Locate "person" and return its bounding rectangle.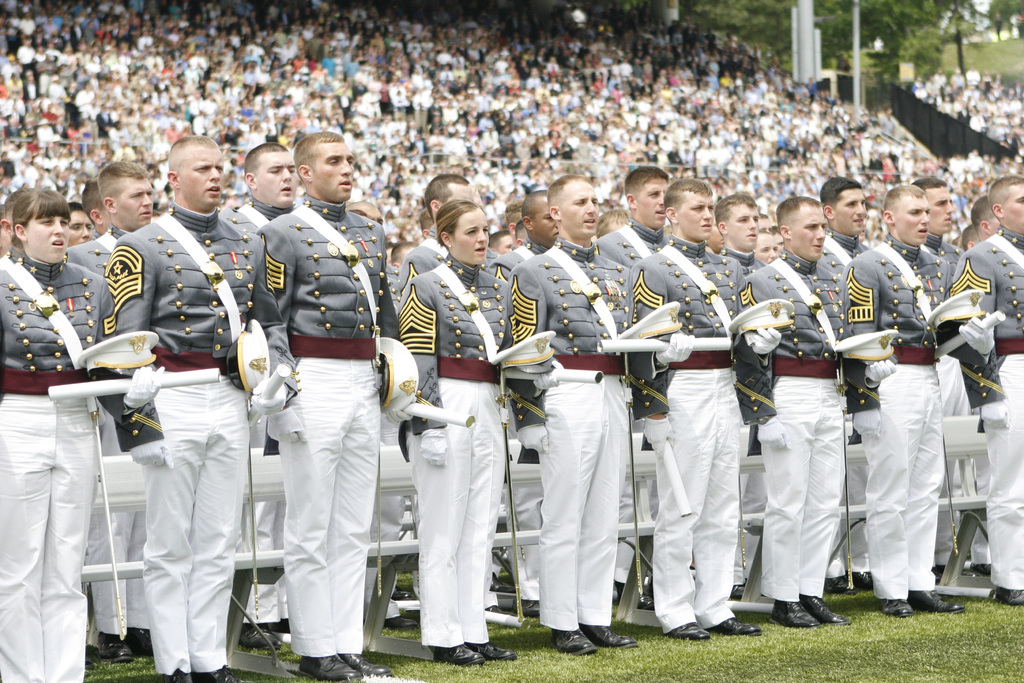
<box>507,195,561,619</box>.
